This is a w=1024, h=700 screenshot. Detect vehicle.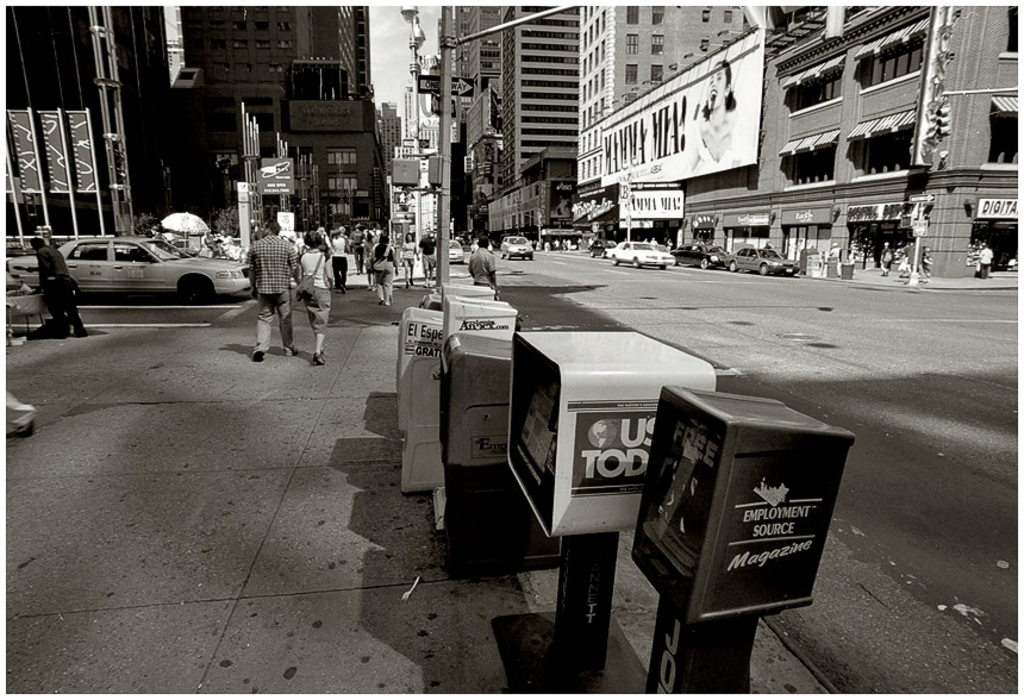
{"x1": 668, "y1": 242, "x2": 729, "y2": 271}.
